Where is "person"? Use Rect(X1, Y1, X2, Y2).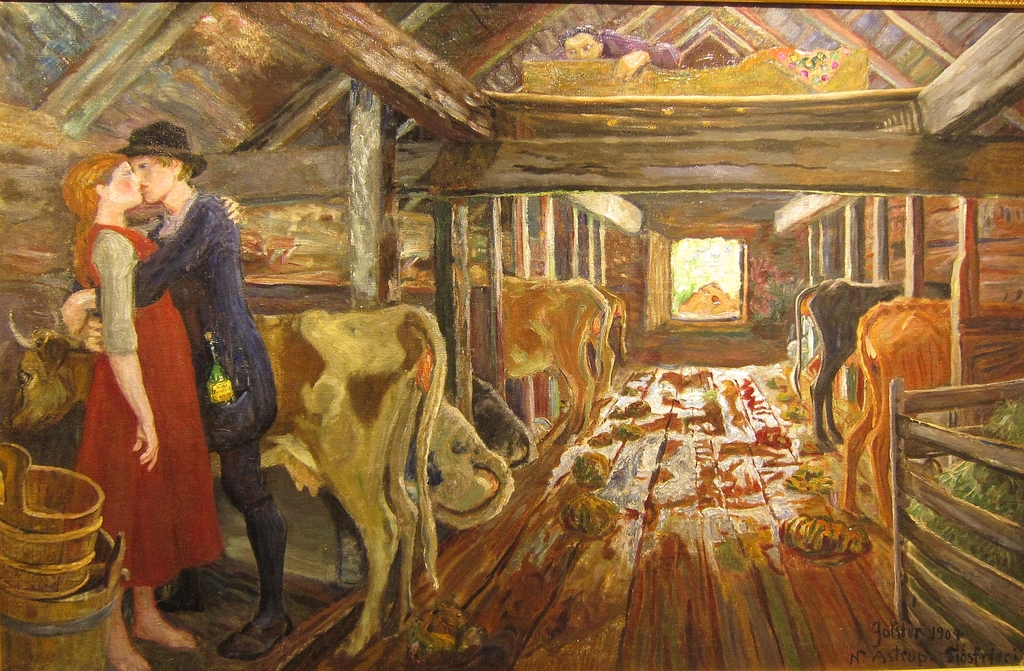
Rect(74, 162, 220, 670).
